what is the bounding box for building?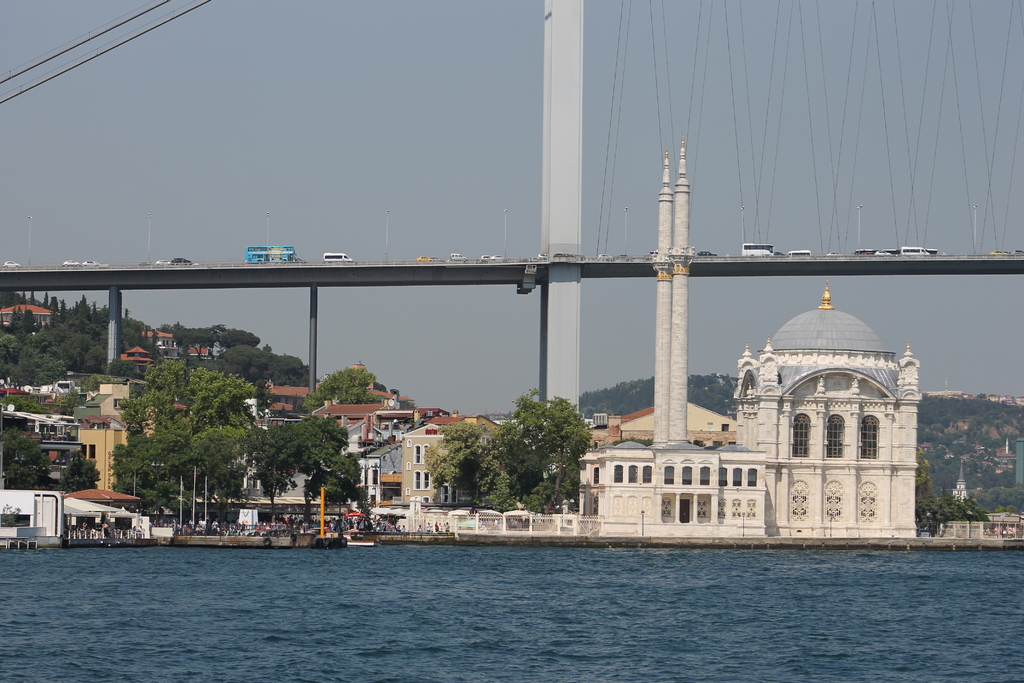
rect(402, 424, 447, 504).
